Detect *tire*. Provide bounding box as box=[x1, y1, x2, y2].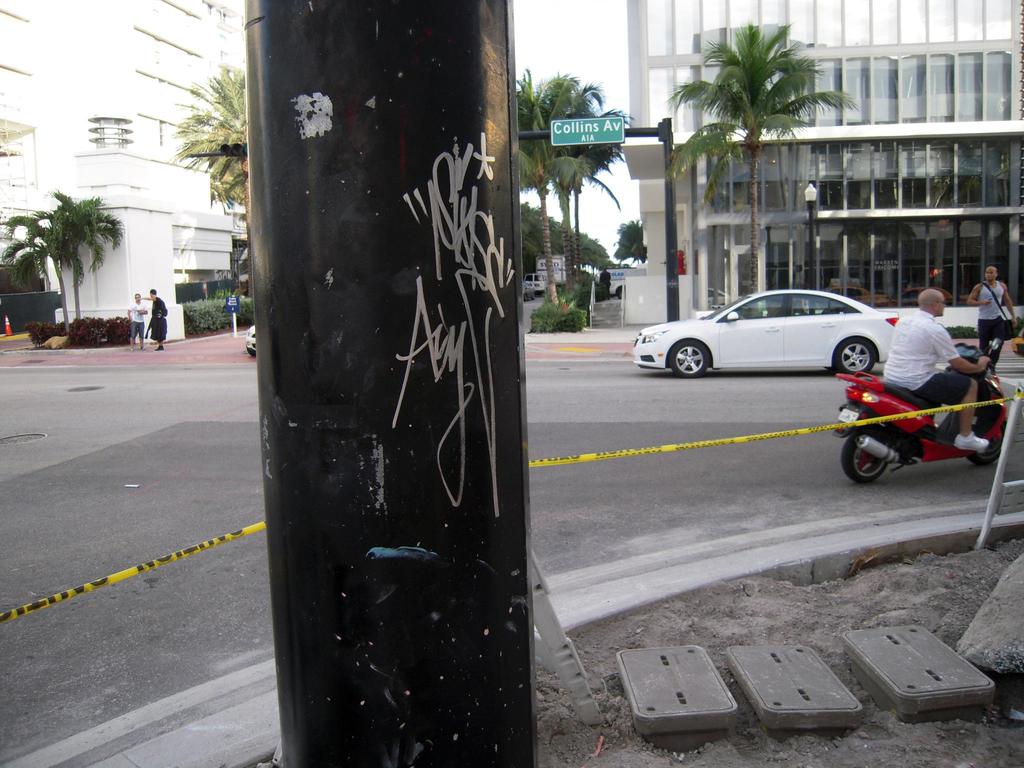
box=[968, 426, 1007, 467].
